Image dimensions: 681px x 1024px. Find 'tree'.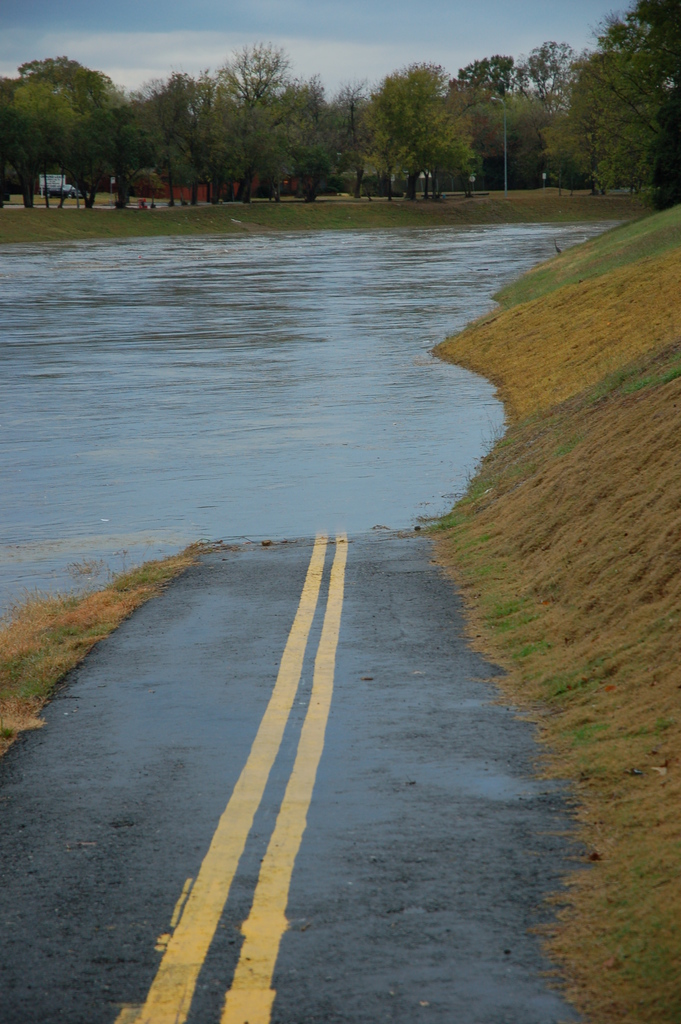
<region>203, 39, 305, 202</region>.
